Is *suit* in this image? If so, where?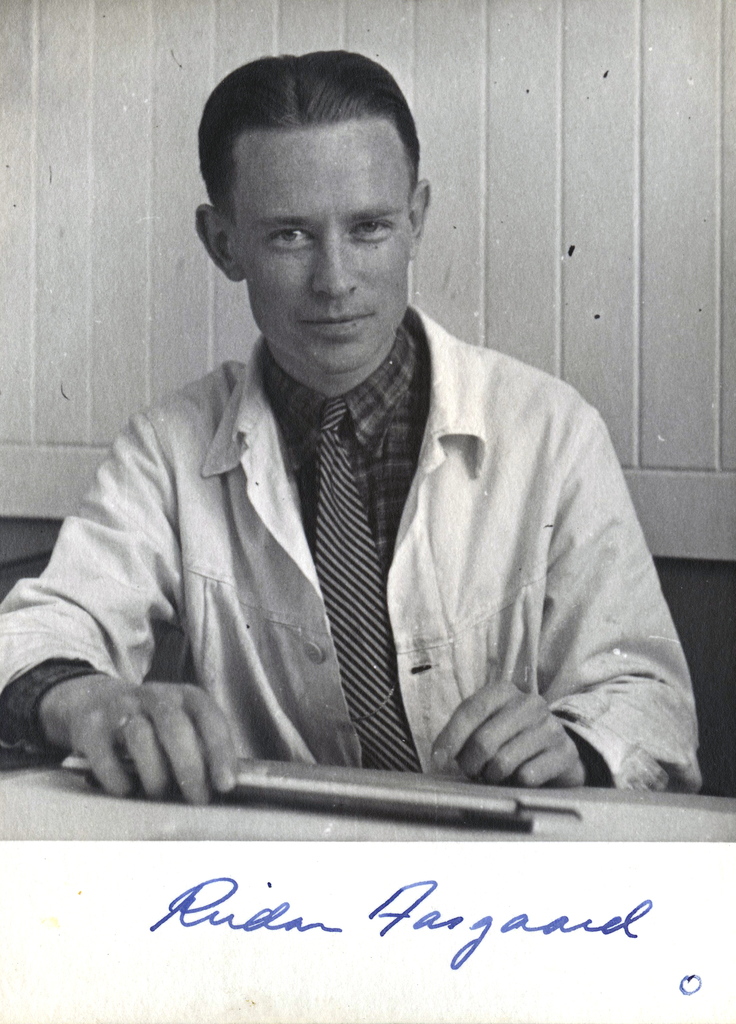
Yes, at x1=0 y1=307 x2=713 y2=802.
